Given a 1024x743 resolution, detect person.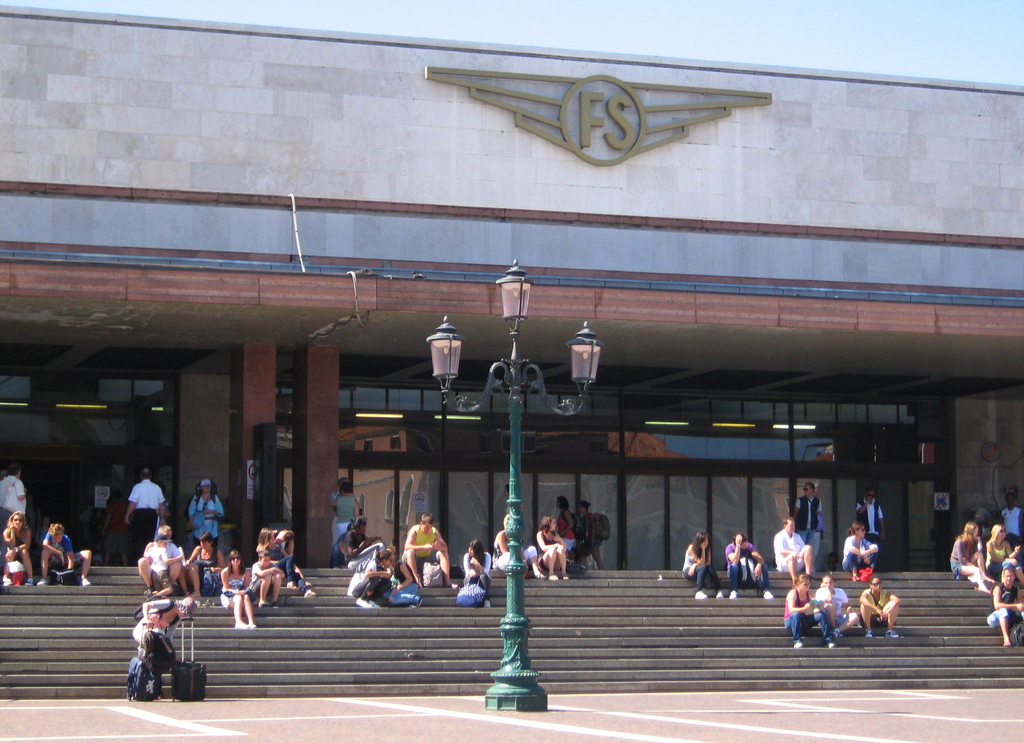
<bbox>950, 521, 997, 596</bbox>.
